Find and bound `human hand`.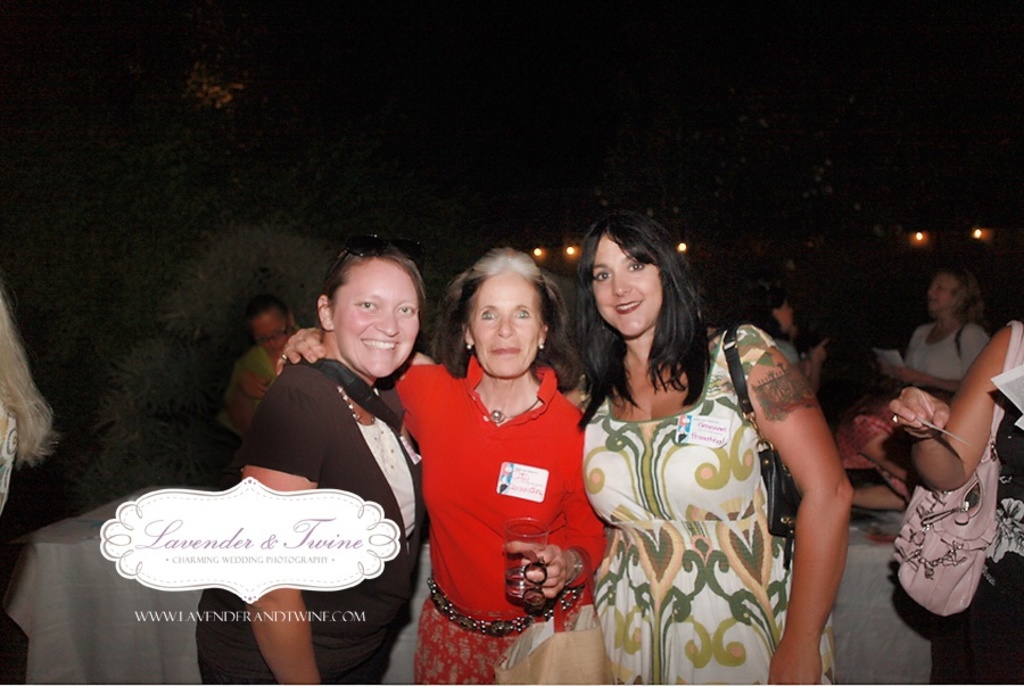
Bound: 889, 383, 956, 436.
